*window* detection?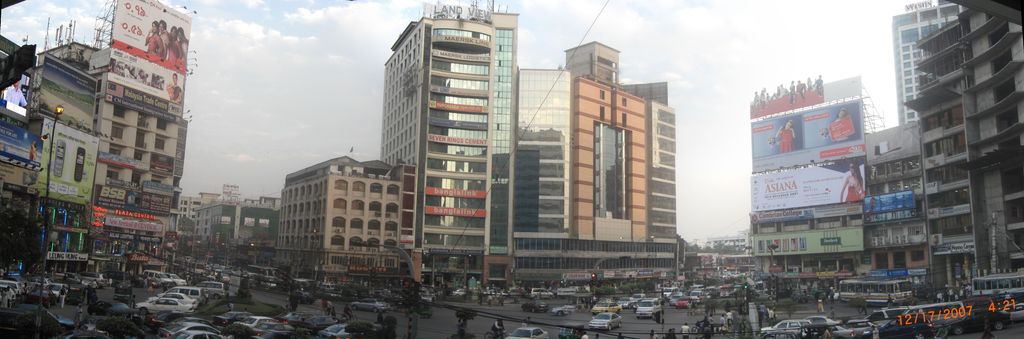
138/114/148/127
